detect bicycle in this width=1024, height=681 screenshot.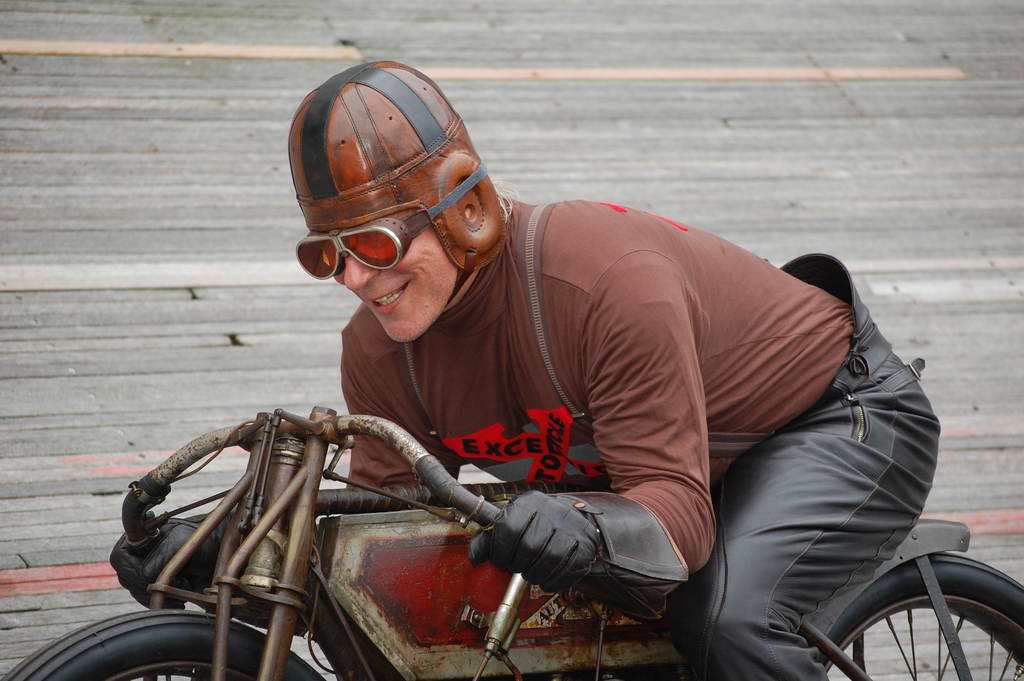
Detection: (0, 400, 1018, 680).
